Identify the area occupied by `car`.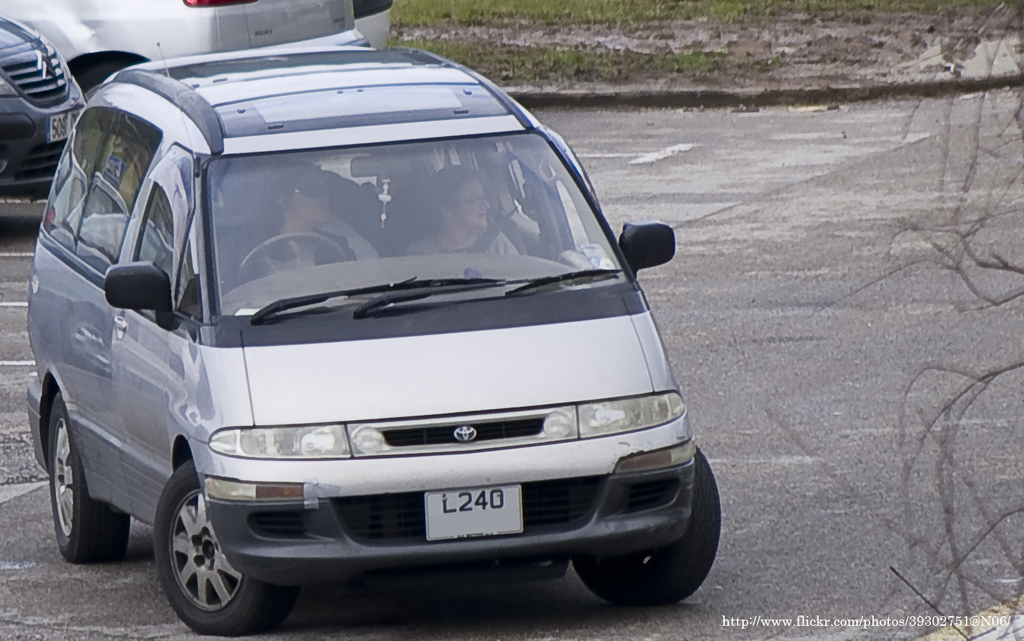
Area: {"left": 354, "top": 0, "right": 392, "bottom": 52}.
